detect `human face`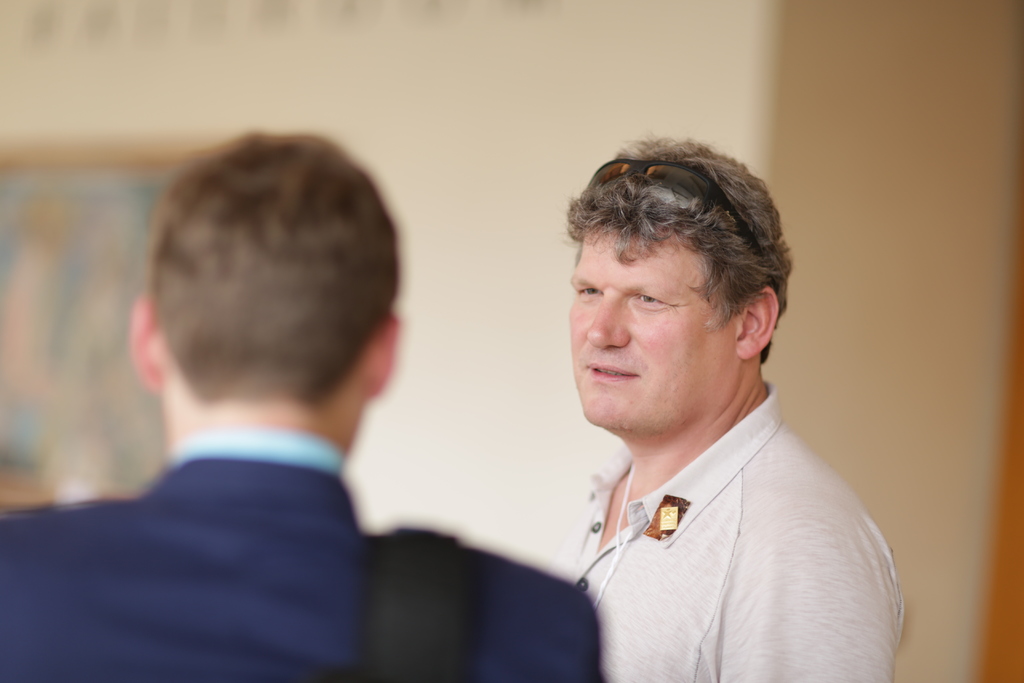
(568,223,735,424)
